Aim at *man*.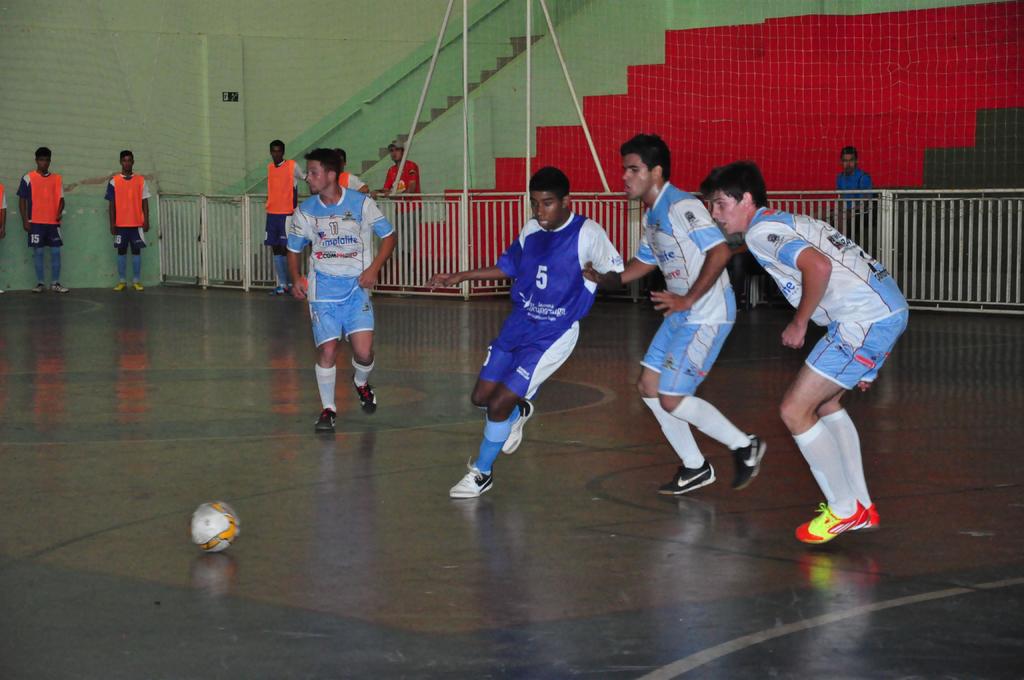
Aimed at (left=13, top=145, right=66, bottom=294).
